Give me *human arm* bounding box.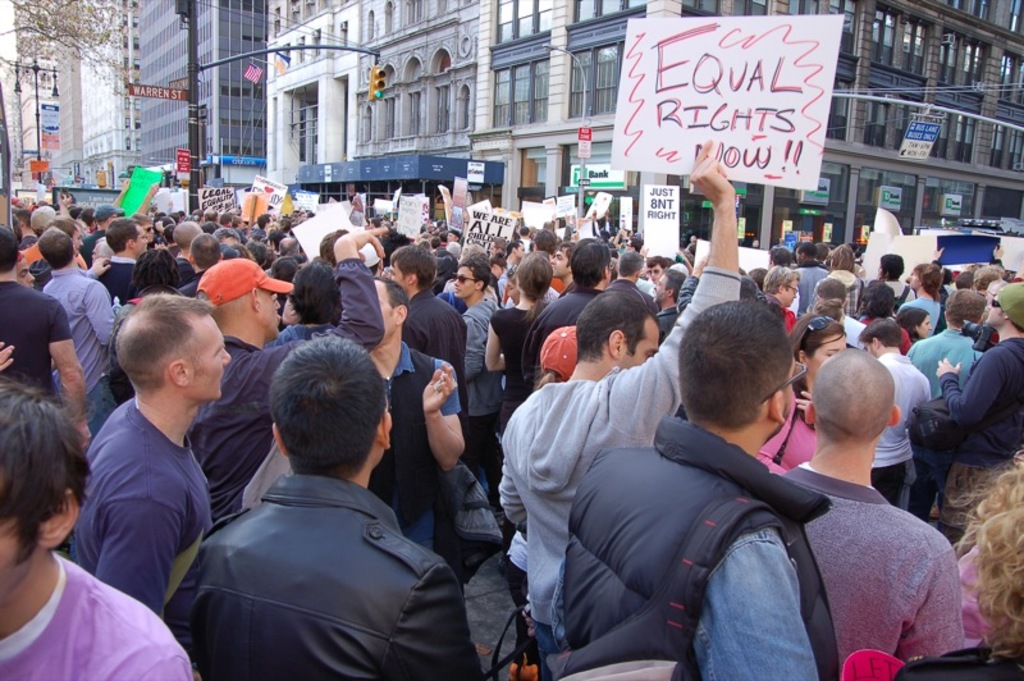
[614, 141, 739, 444].
